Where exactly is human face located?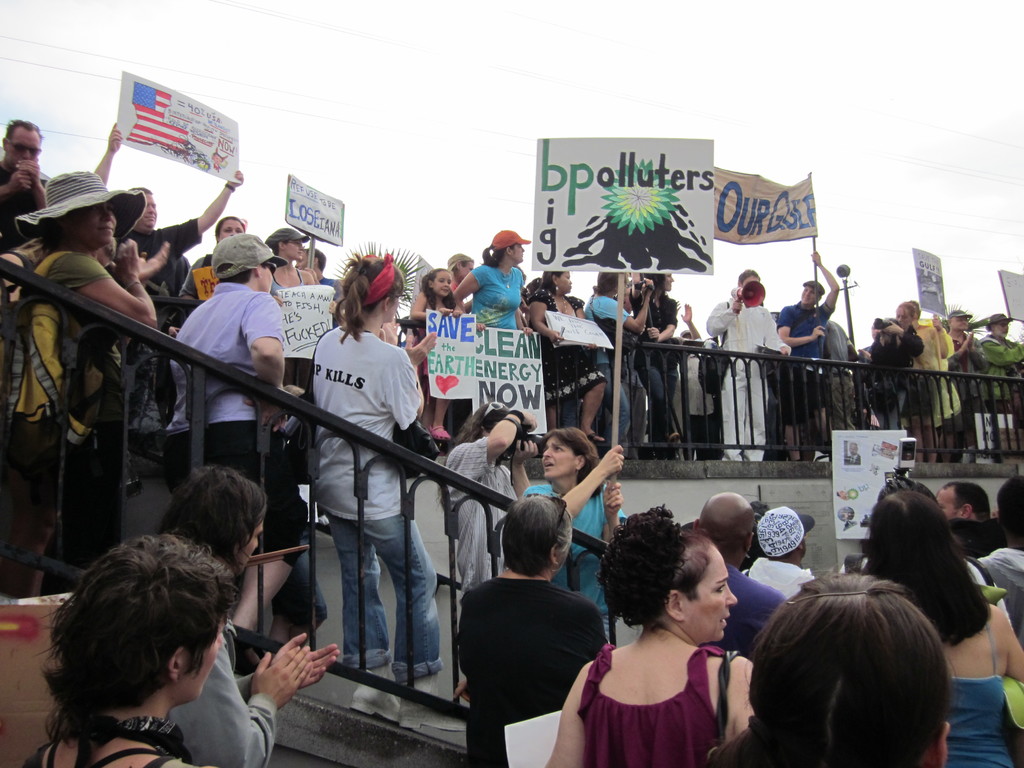
Its bounding box is {"x1": 293, "y1": 248, "x2": 321, "y2": 281}.
